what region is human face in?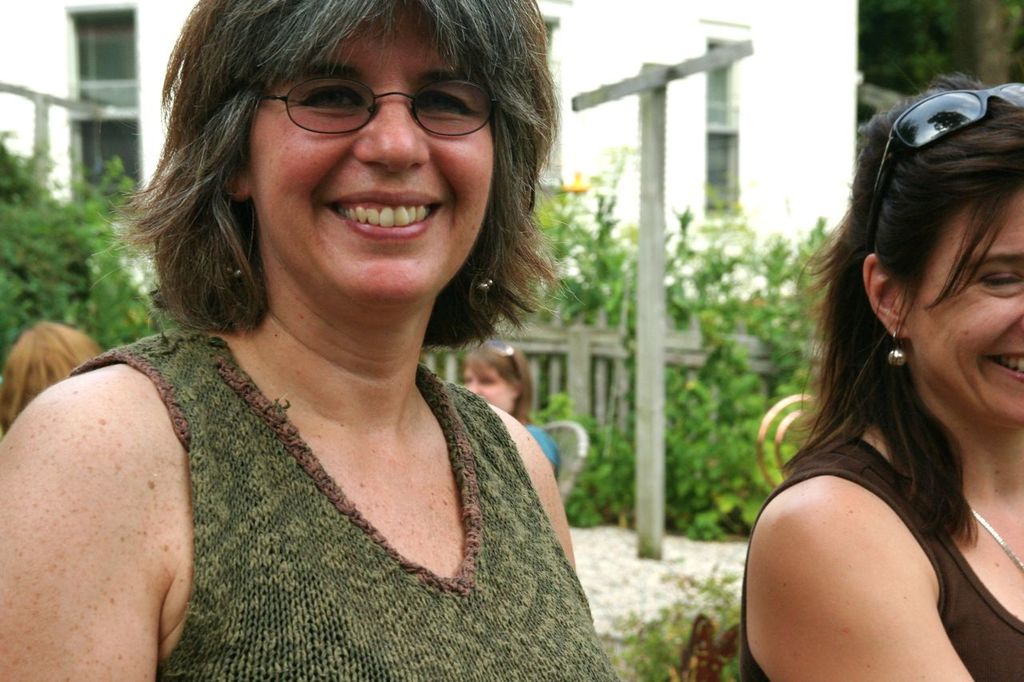
BBox(250, 0, 496, 309).
